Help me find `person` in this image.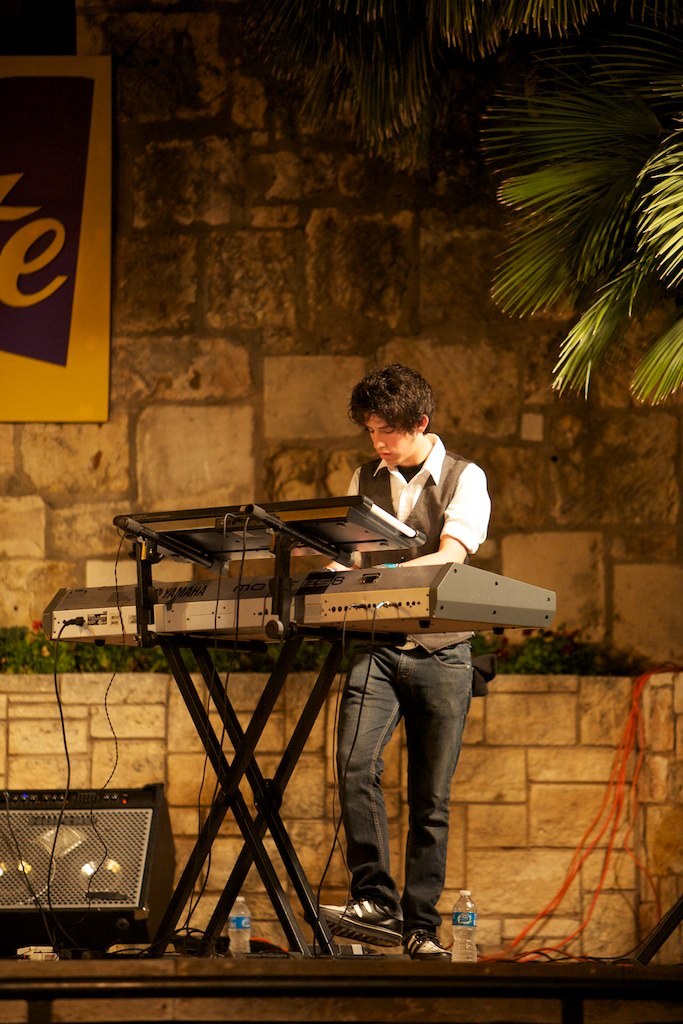
Found it: x1=327 y1=366 x2=478 y2=955.
